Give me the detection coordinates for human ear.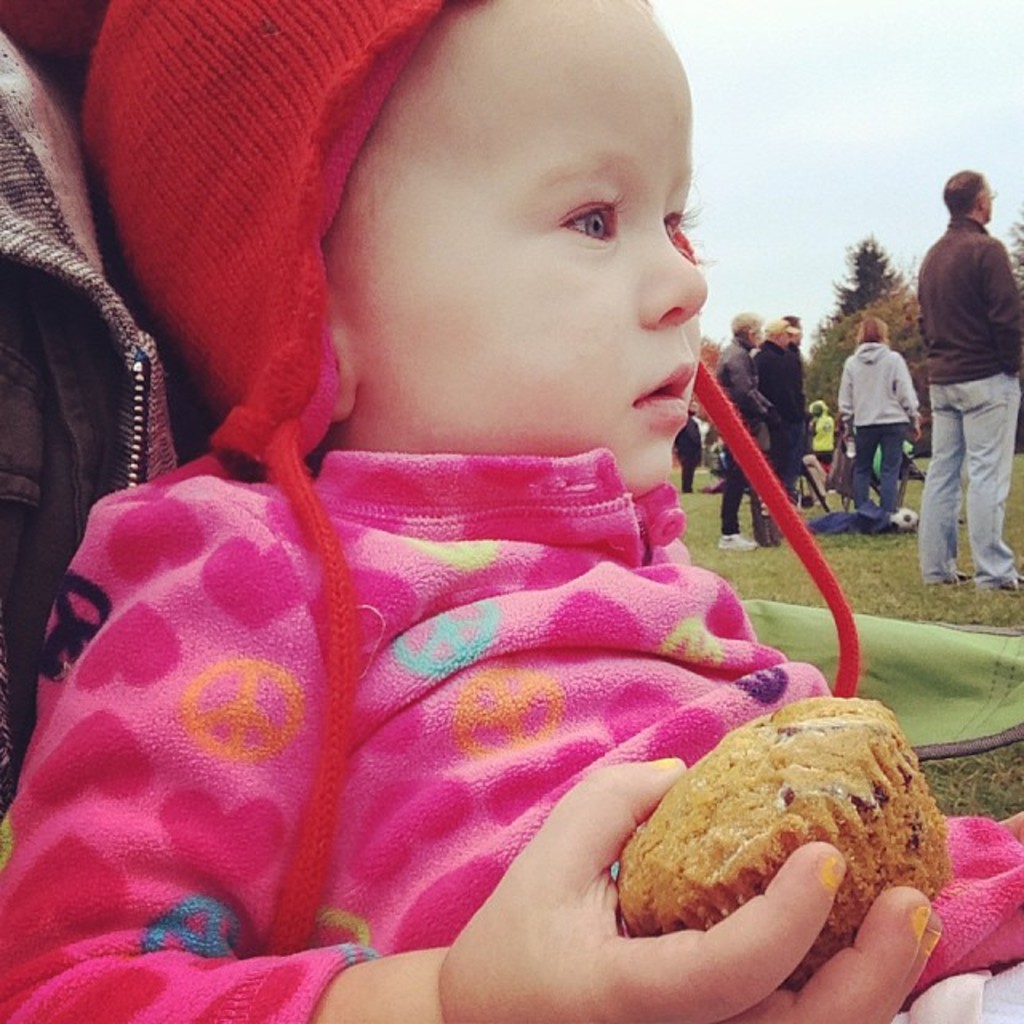
detection(978, 190, 986, 214).
